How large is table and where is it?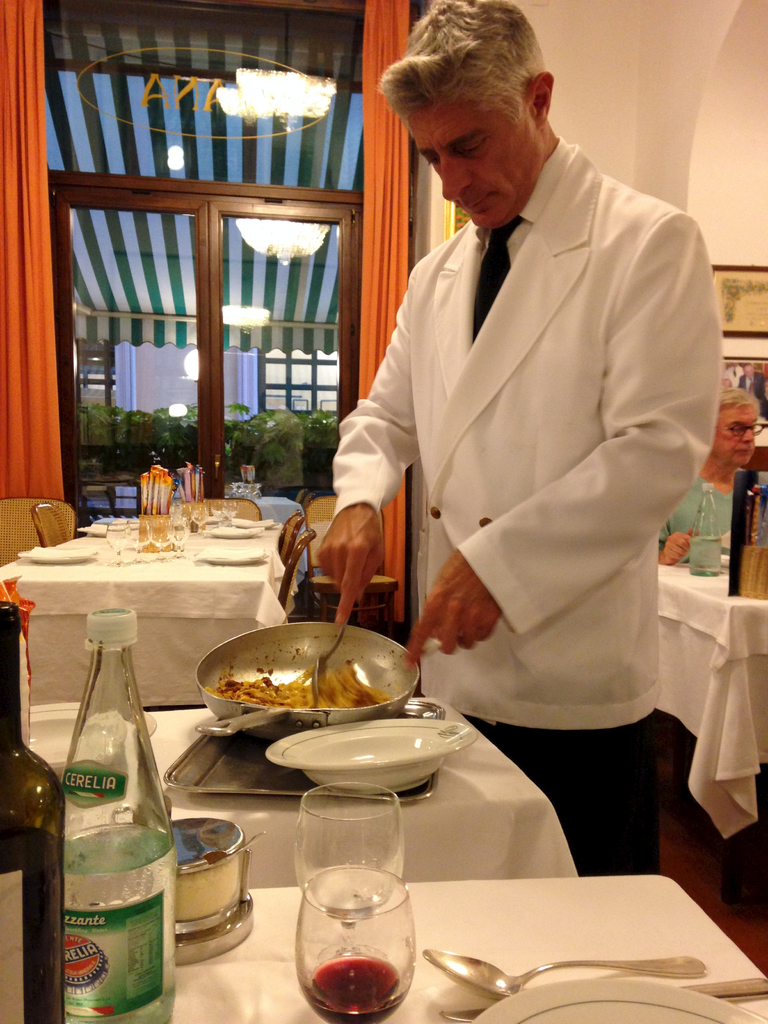
Bounding box: bbox=[170, 869, 767, 1021].
